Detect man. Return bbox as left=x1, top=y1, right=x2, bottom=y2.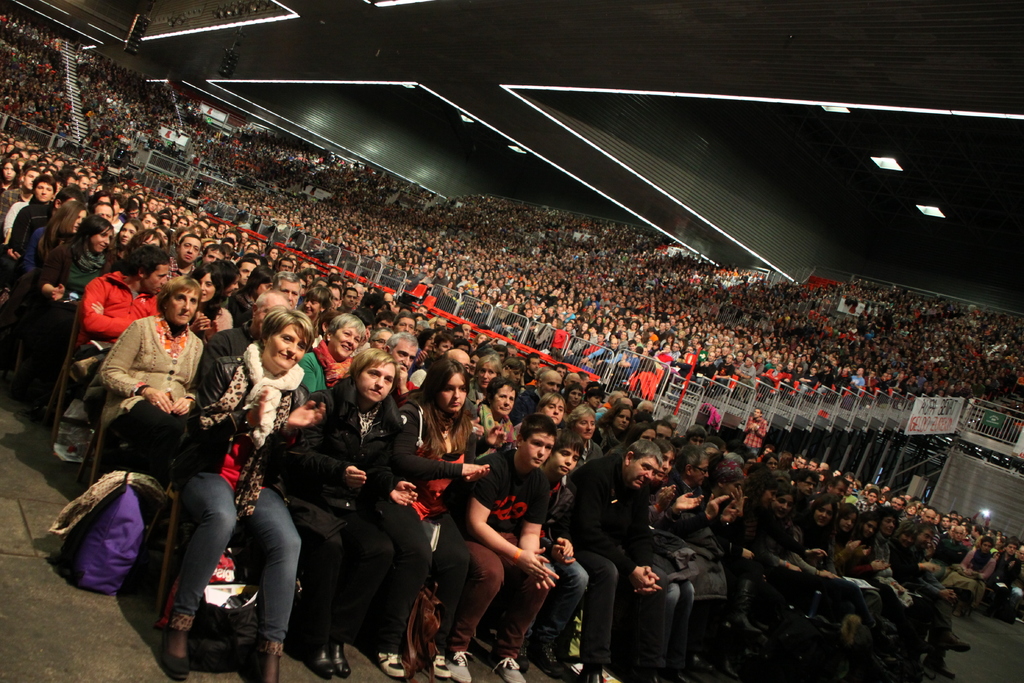
left=75, top=247, right=165, bottom=341.
